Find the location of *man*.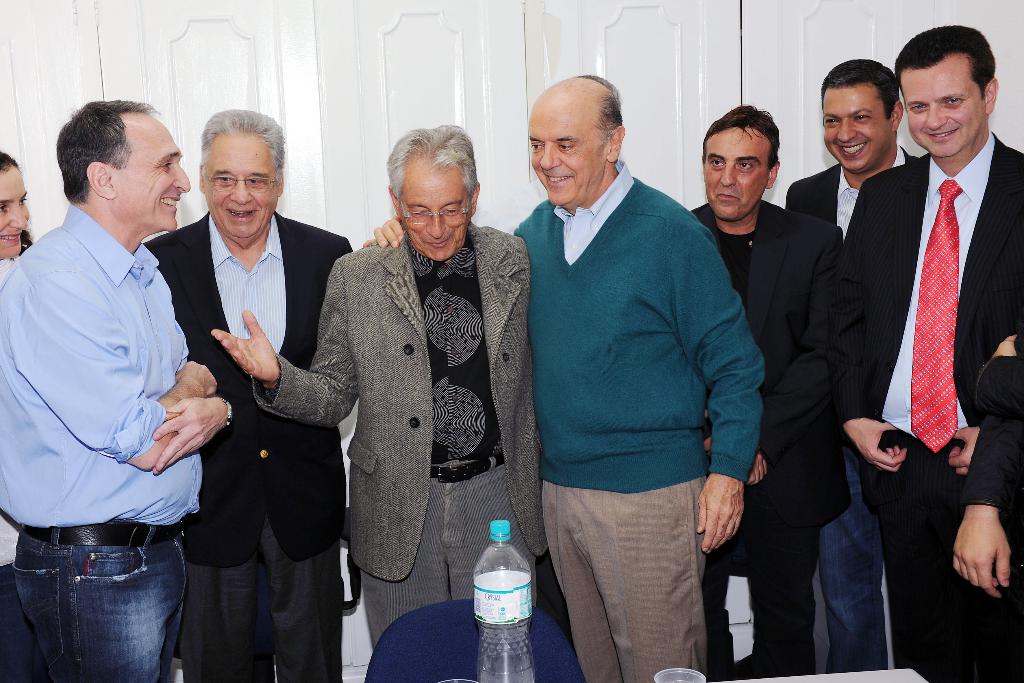
Location: box(836, 25, 1023, 682).
